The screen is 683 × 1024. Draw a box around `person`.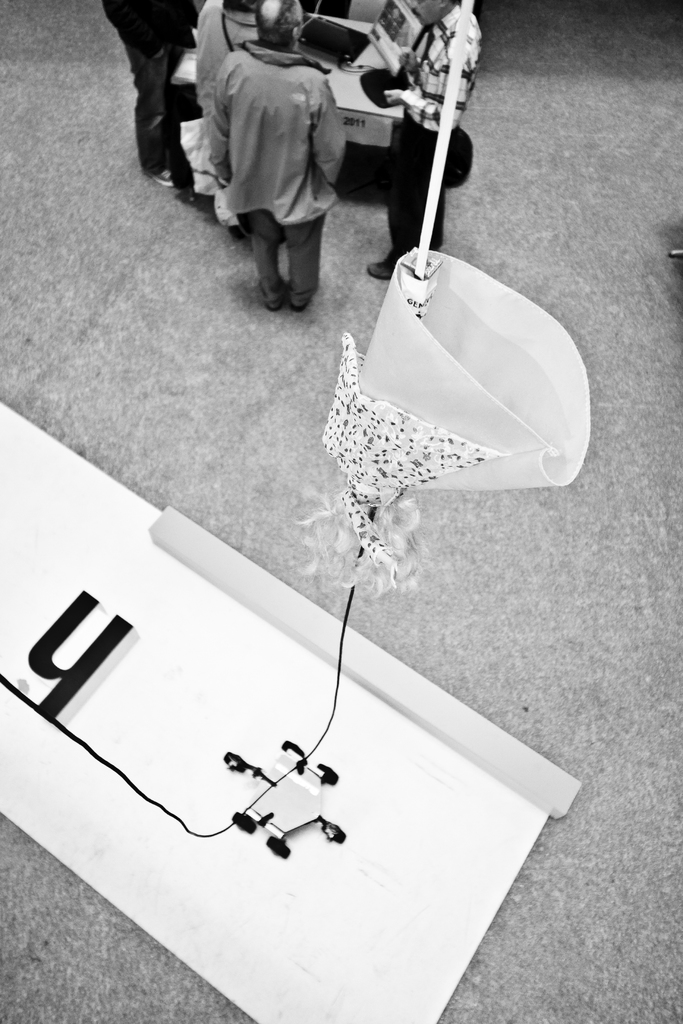
x1=365 y1=0 x2=484 y2=279.
